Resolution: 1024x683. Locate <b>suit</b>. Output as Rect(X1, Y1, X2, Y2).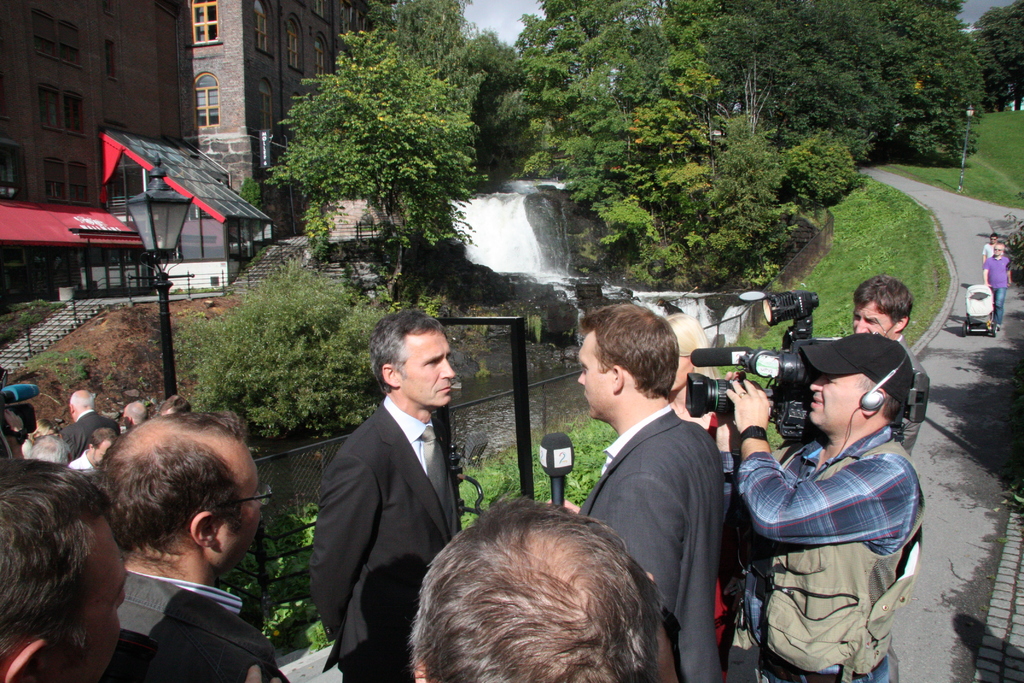
Rect(576, 400, 727, 682).
